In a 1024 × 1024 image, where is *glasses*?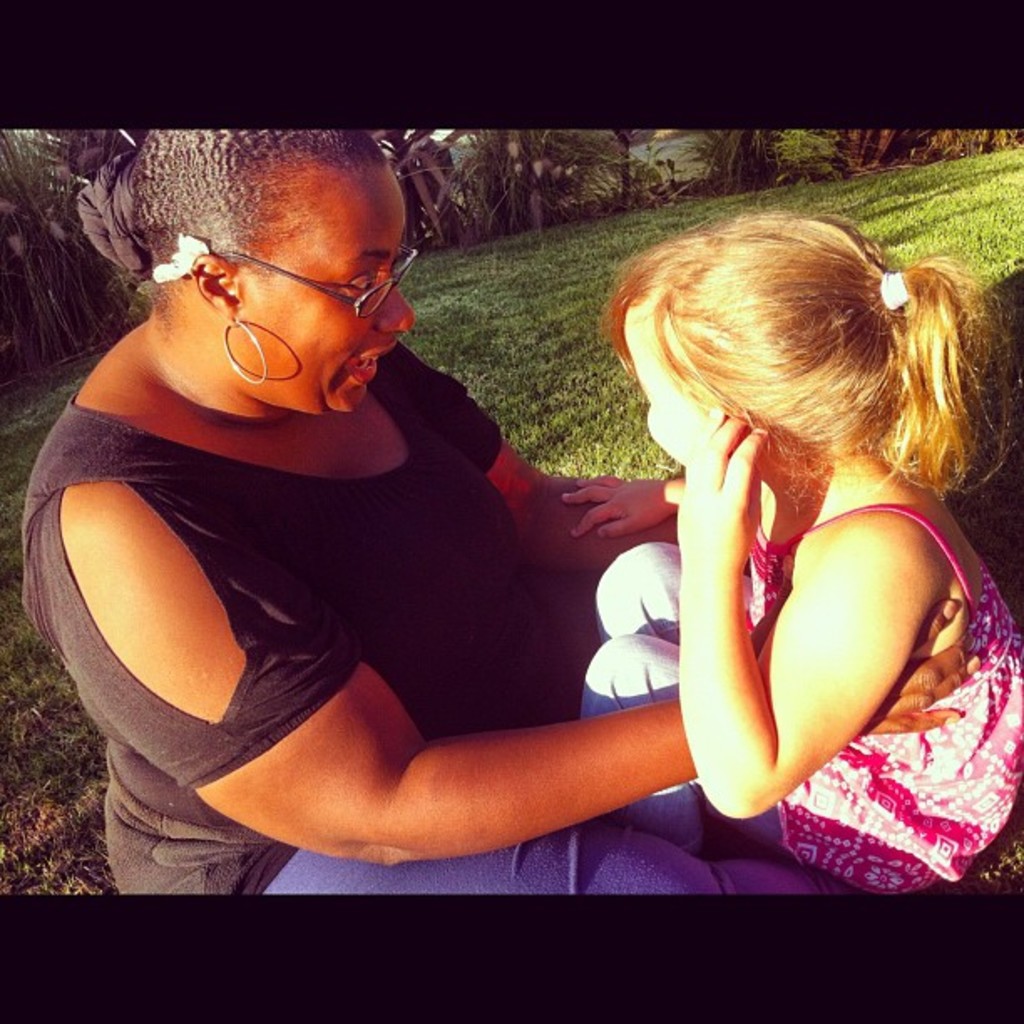
l=204, t=243, r=425, b=321.
